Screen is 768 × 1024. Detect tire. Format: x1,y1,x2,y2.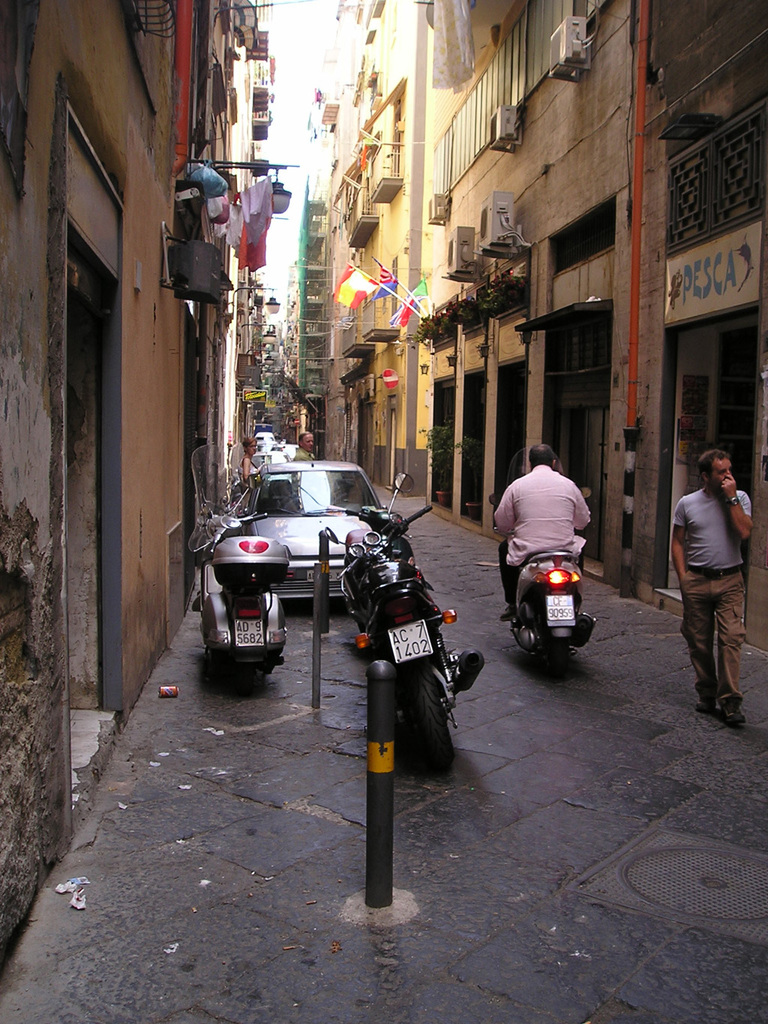
544,641,572,677.
